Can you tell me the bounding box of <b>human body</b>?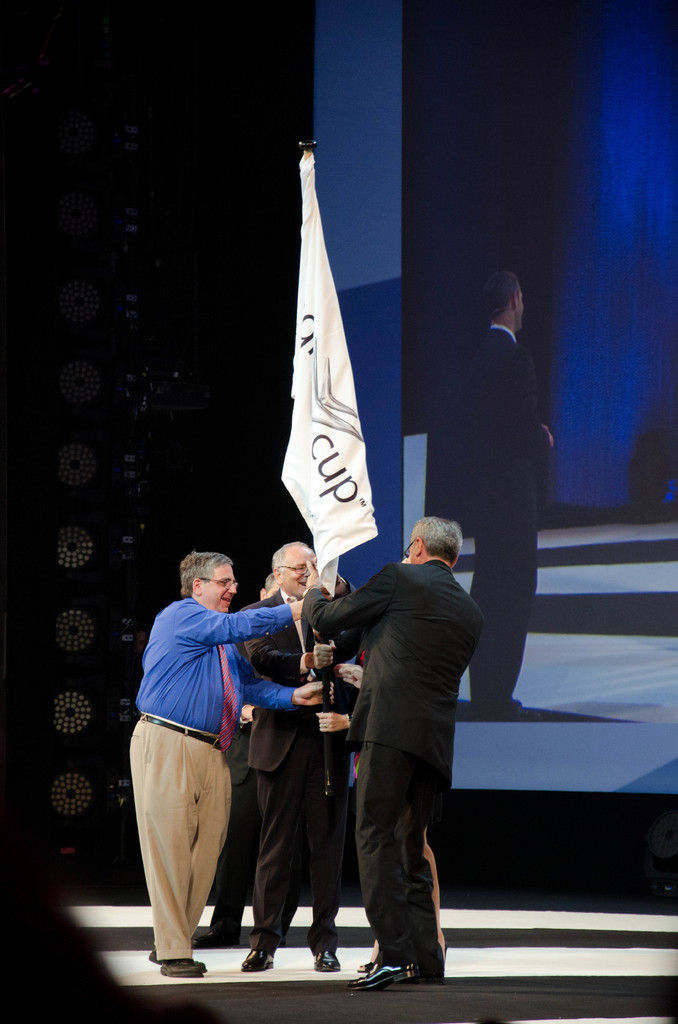
region(245, 536, 351, 970).
